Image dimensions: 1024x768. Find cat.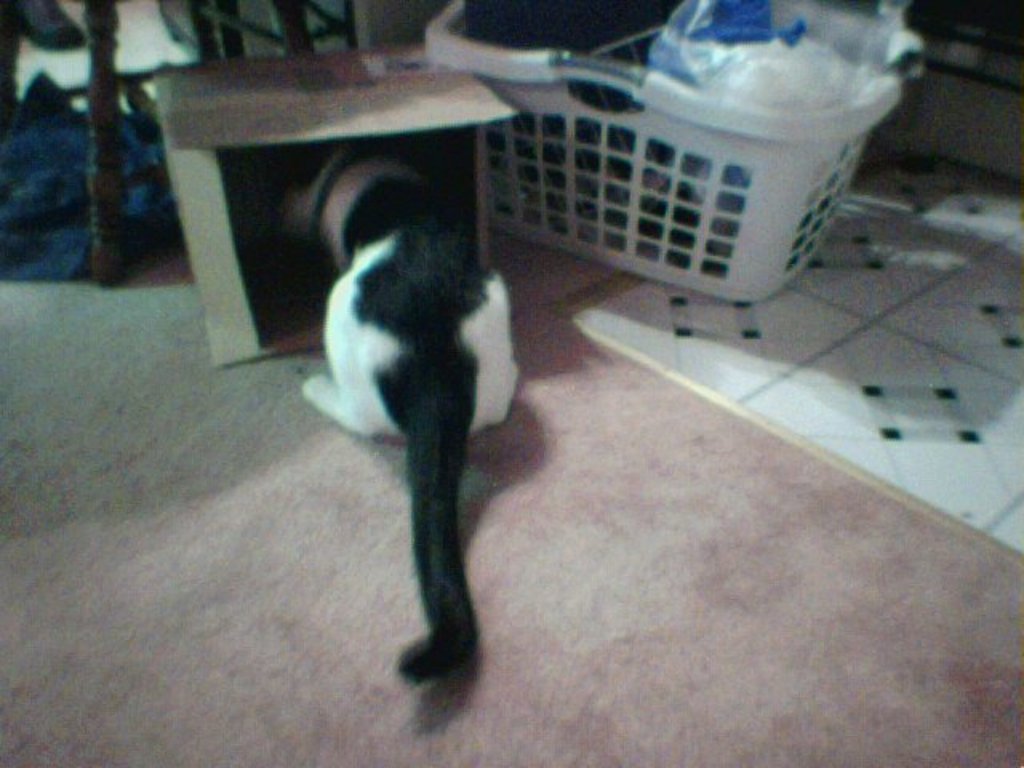
<box>275,133,541,694</box>.
